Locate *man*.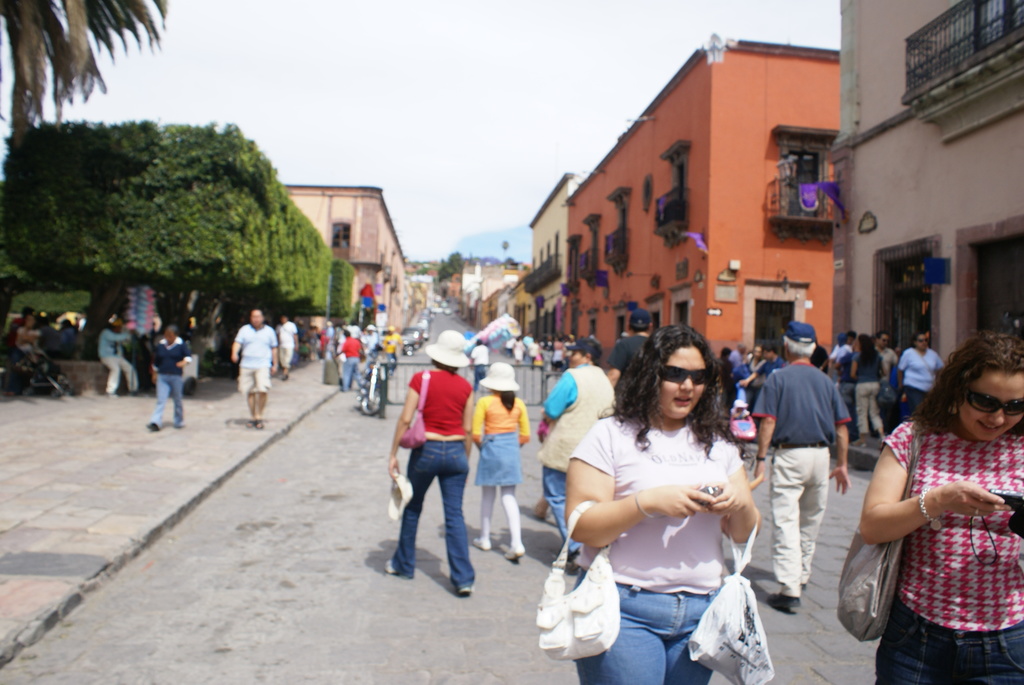
Bounding box: bbox(867, 331, 900, 391).
